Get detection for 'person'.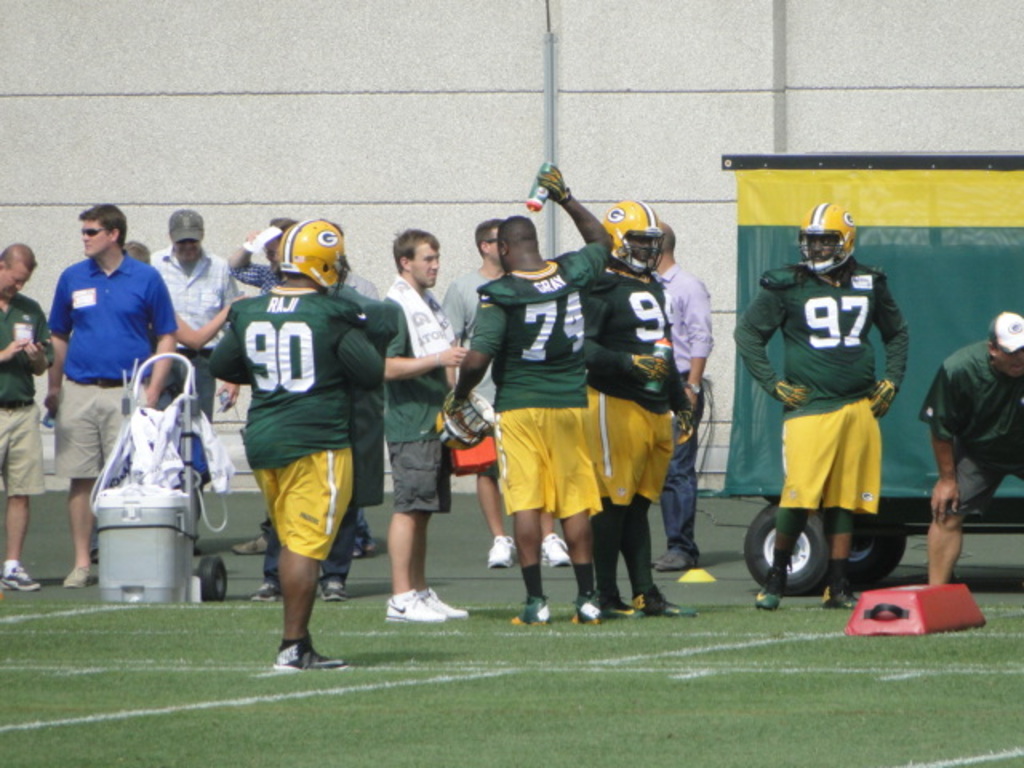
Detection: <bbox>58, 200, 178, 589</bbox>.
